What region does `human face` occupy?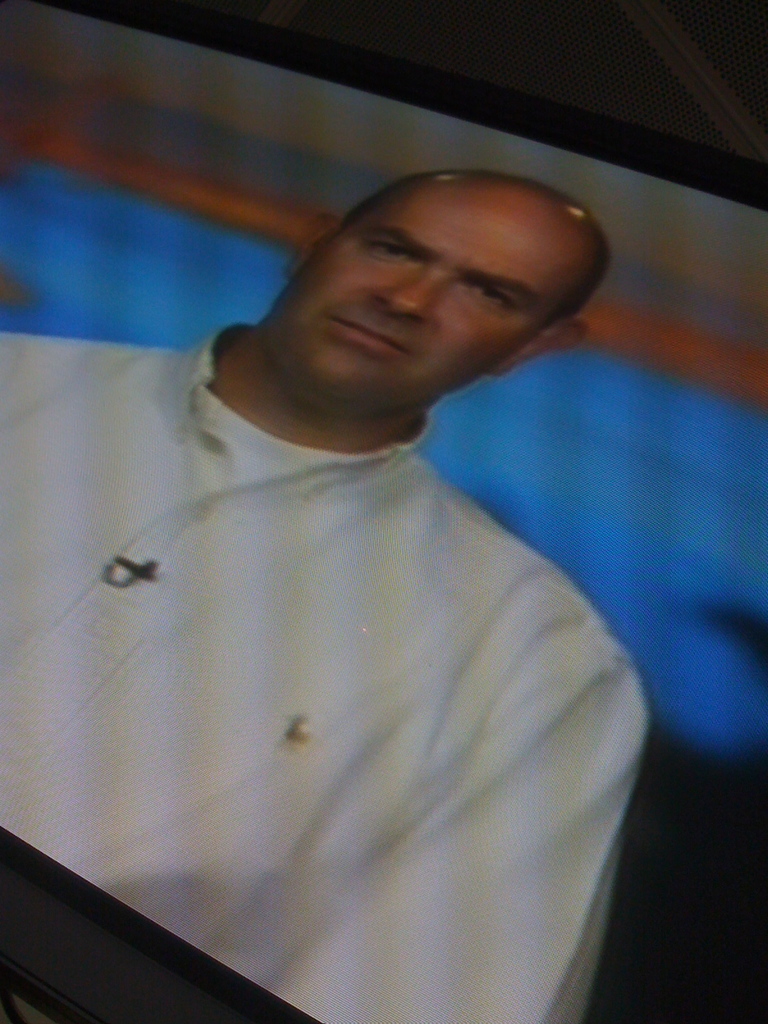
{"x1": 264, "y1": 187, "x2": 564, "y2": 421}.
